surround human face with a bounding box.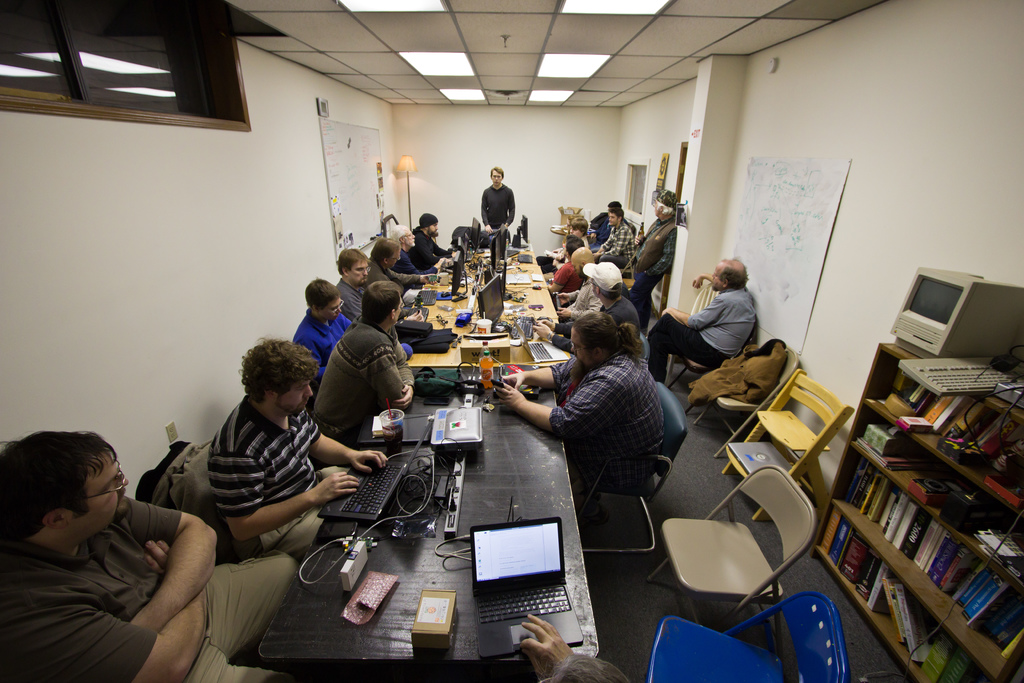
569, 329, 598, 372.
